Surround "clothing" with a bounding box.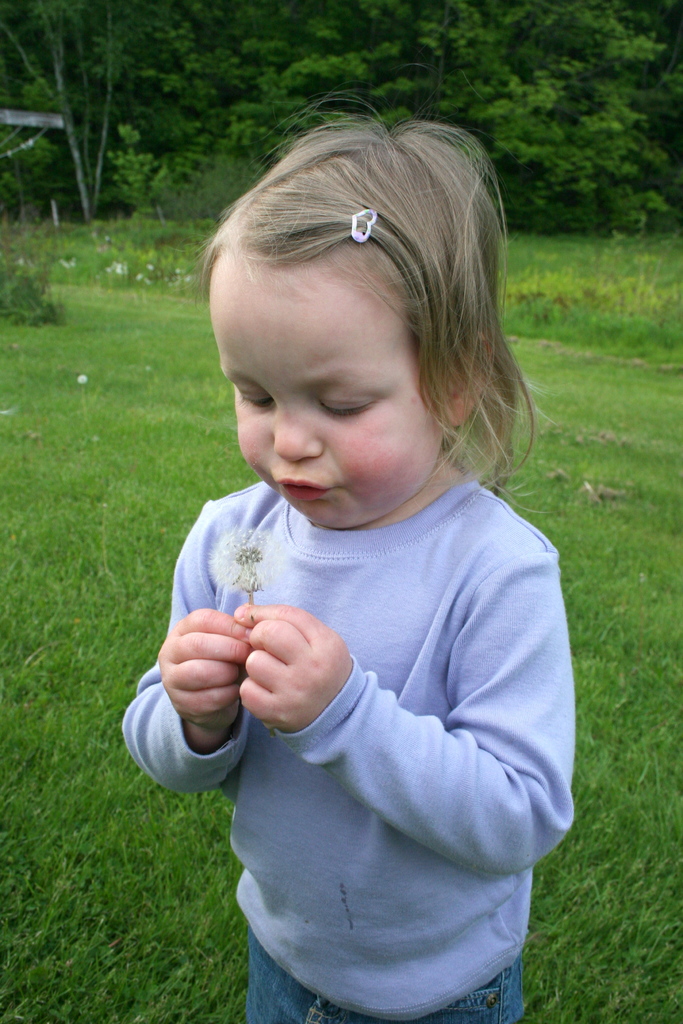
(105,472,588,1023).
